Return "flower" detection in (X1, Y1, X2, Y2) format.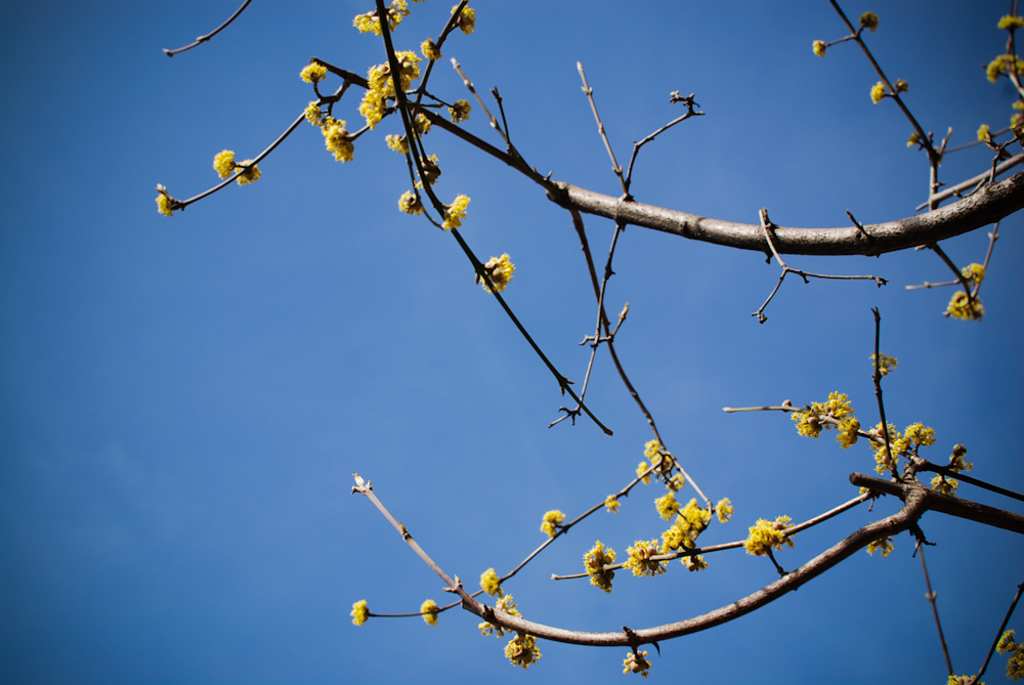
(386, 132, 408, 151).
